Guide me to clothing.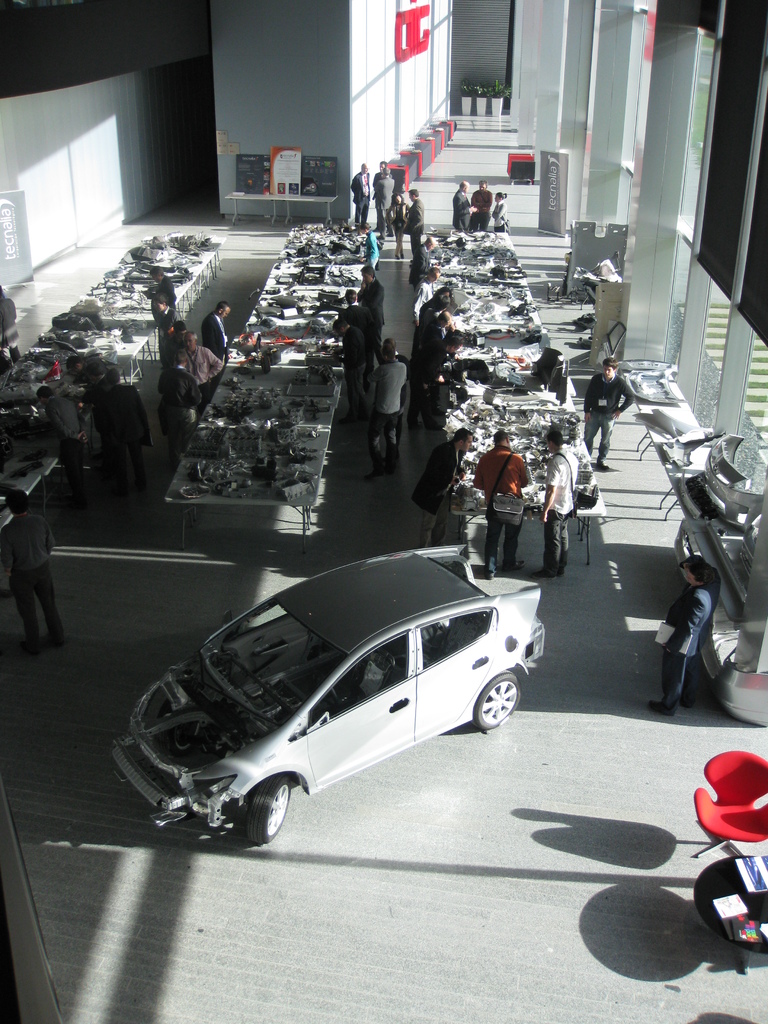
Guidance: (86,384,151,502).
